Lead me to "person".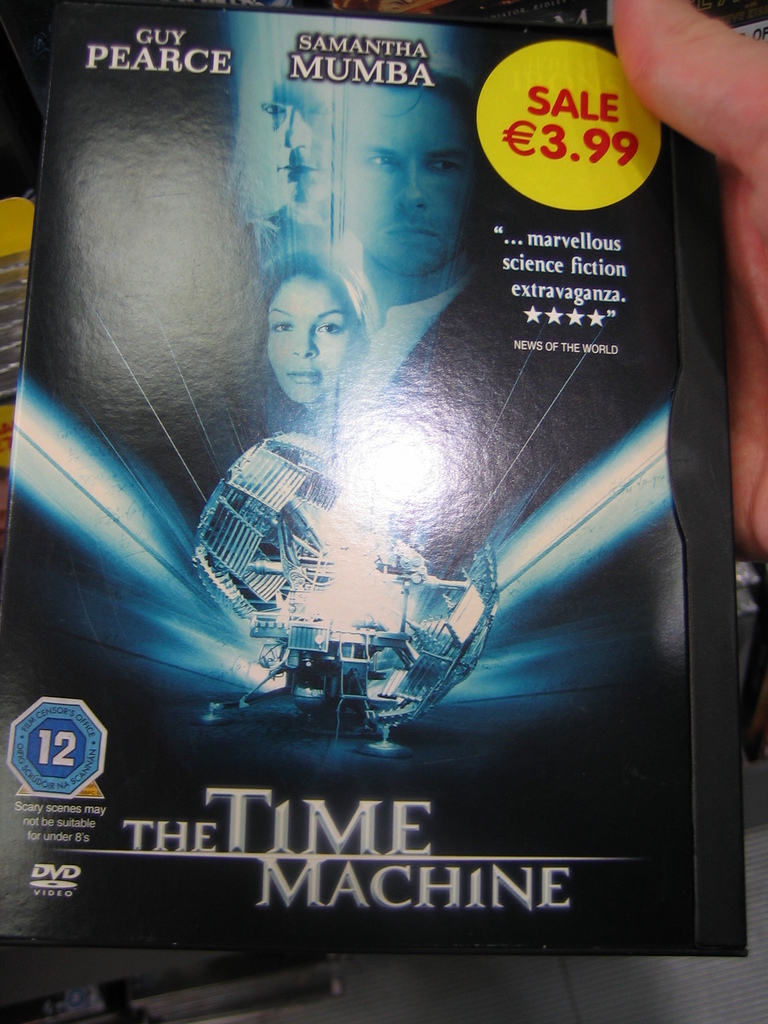
Lead to <bbox>244, 29, 356, 275</bbox>.
